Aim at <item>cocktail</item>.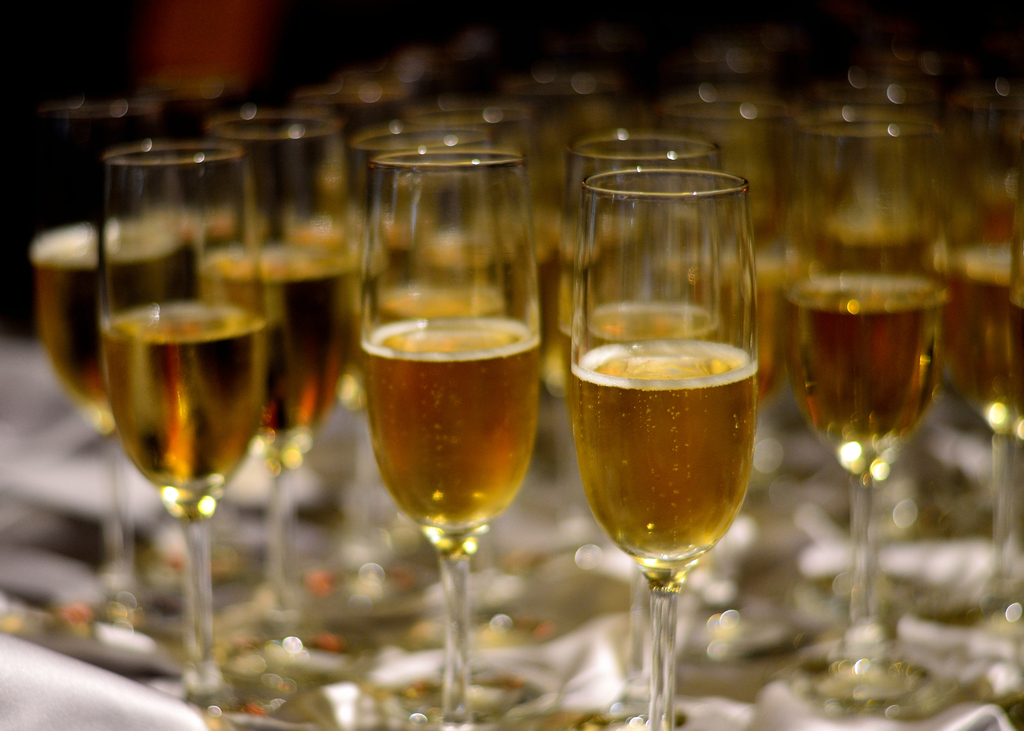
Aimed at left=792, top=108, right=949, bottom=713.
